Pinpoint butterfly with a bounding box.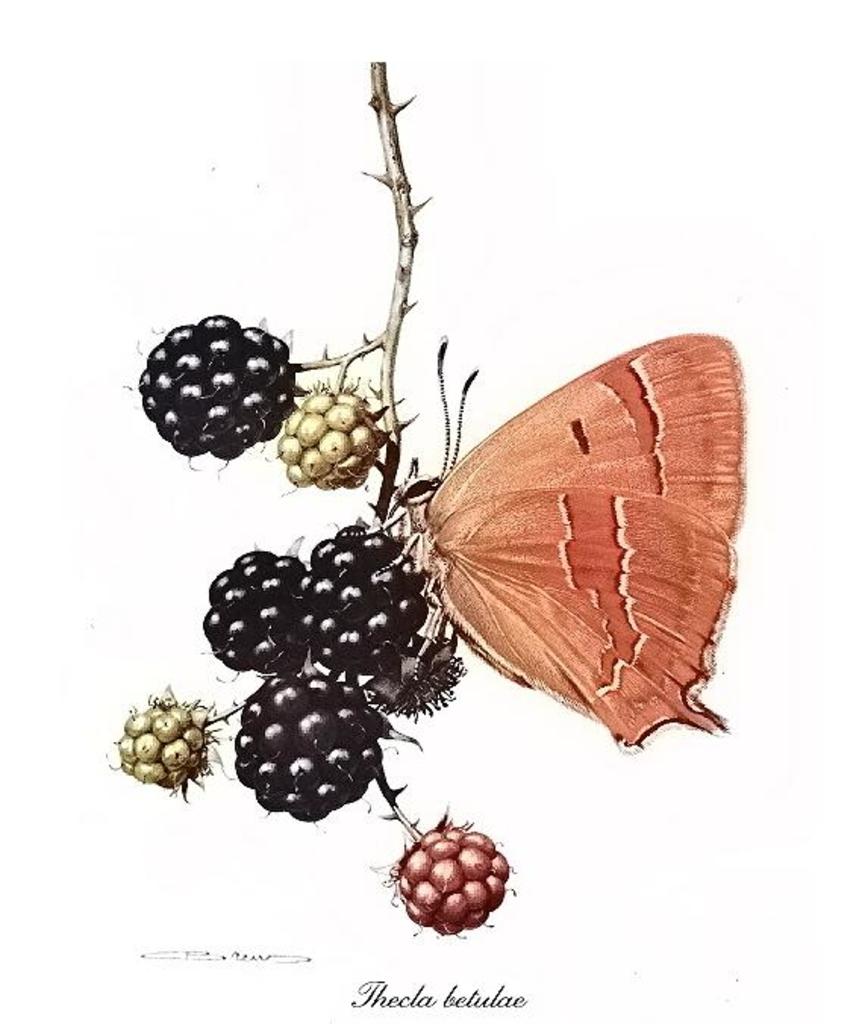
detection(414, 351, 730, 753).
